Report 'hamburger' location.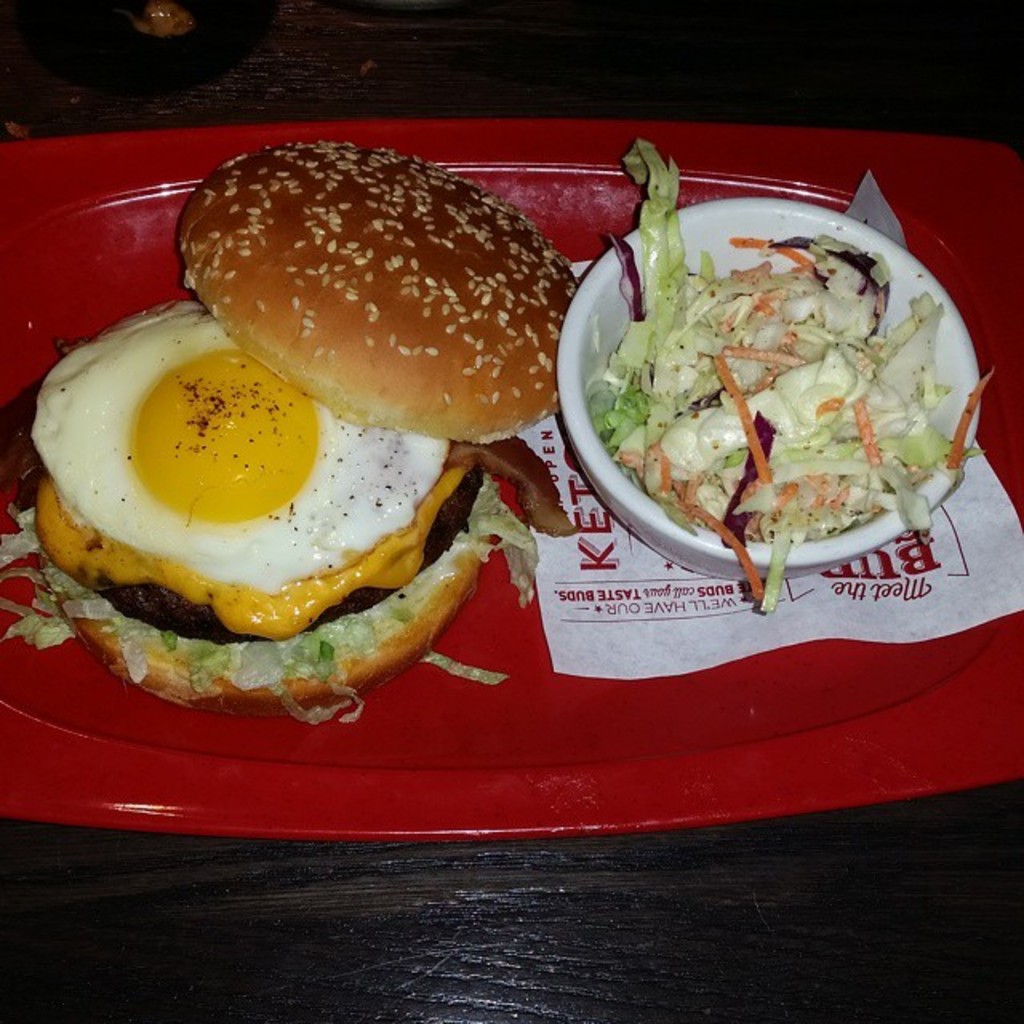
Report: 0/139/574/733.
